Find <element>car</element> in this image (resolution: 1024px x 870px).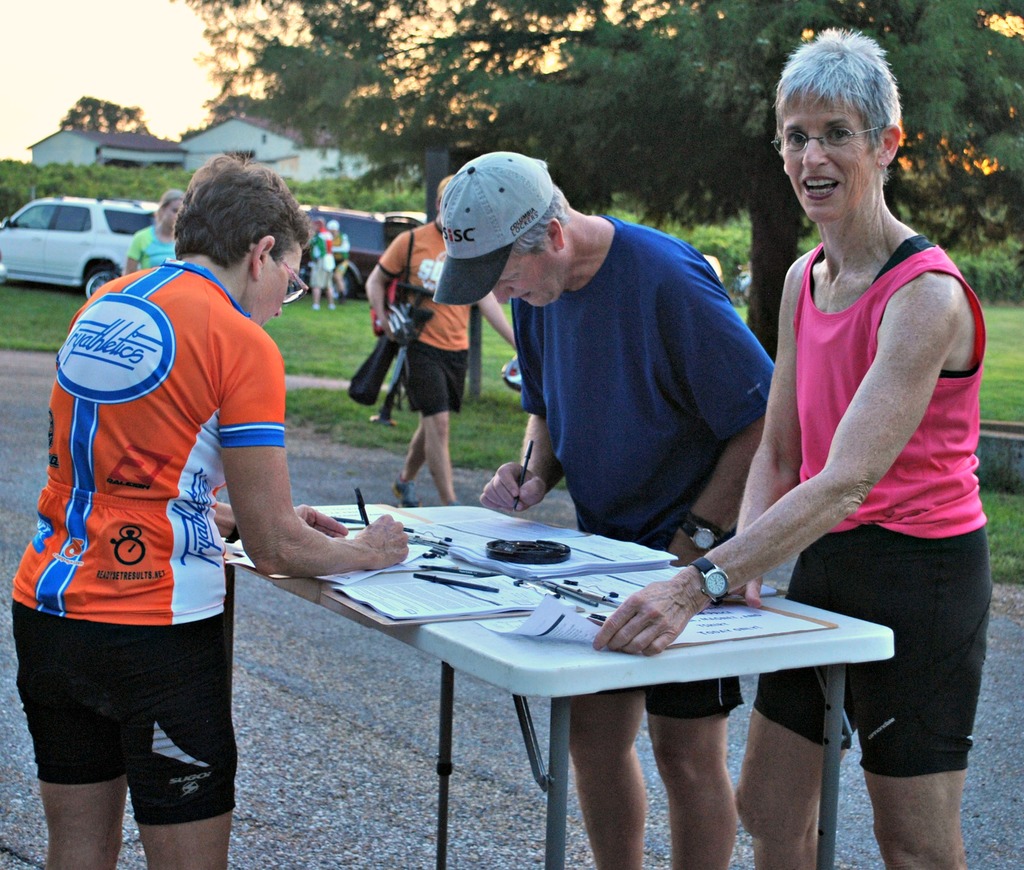
[0,195,154,299].
